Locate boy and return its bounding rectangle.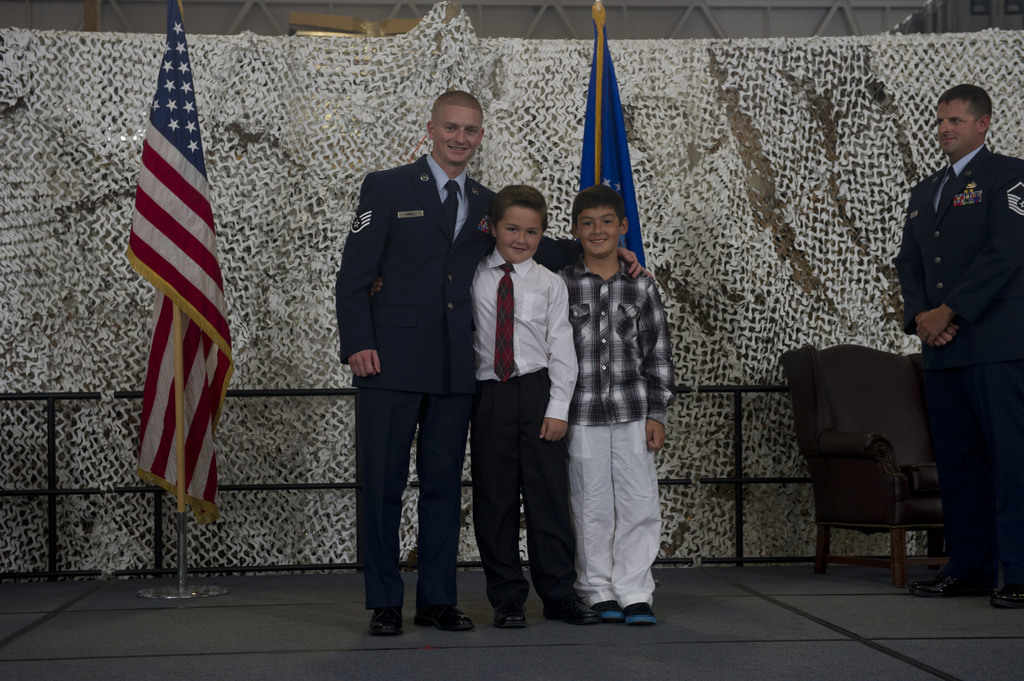
[557,182,678,627].
